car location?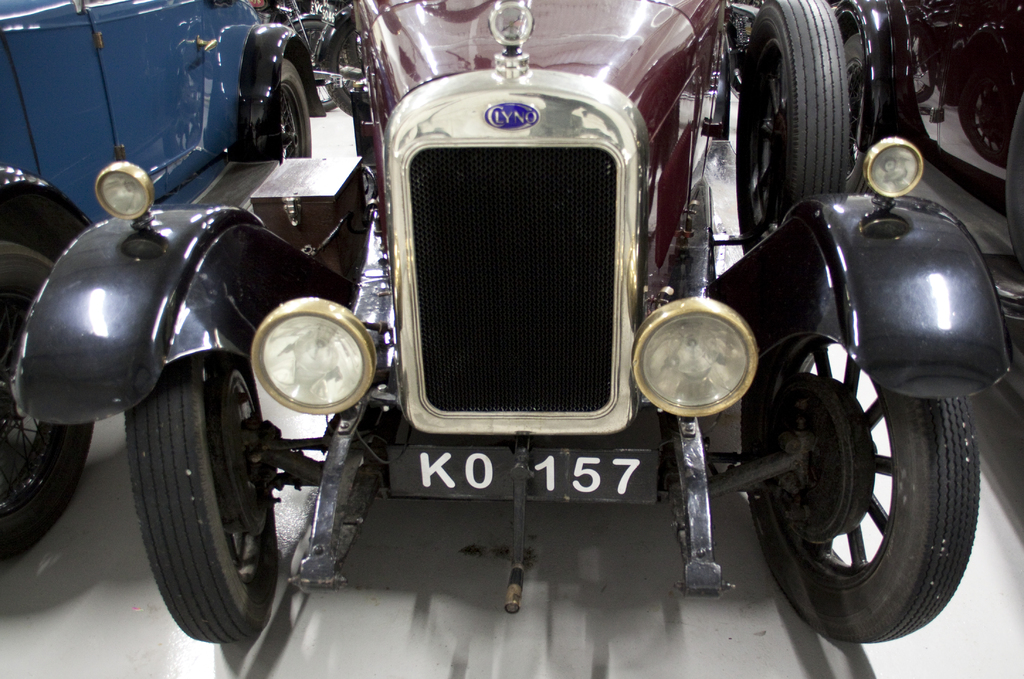
rect(833, 0, 1023, 329)
